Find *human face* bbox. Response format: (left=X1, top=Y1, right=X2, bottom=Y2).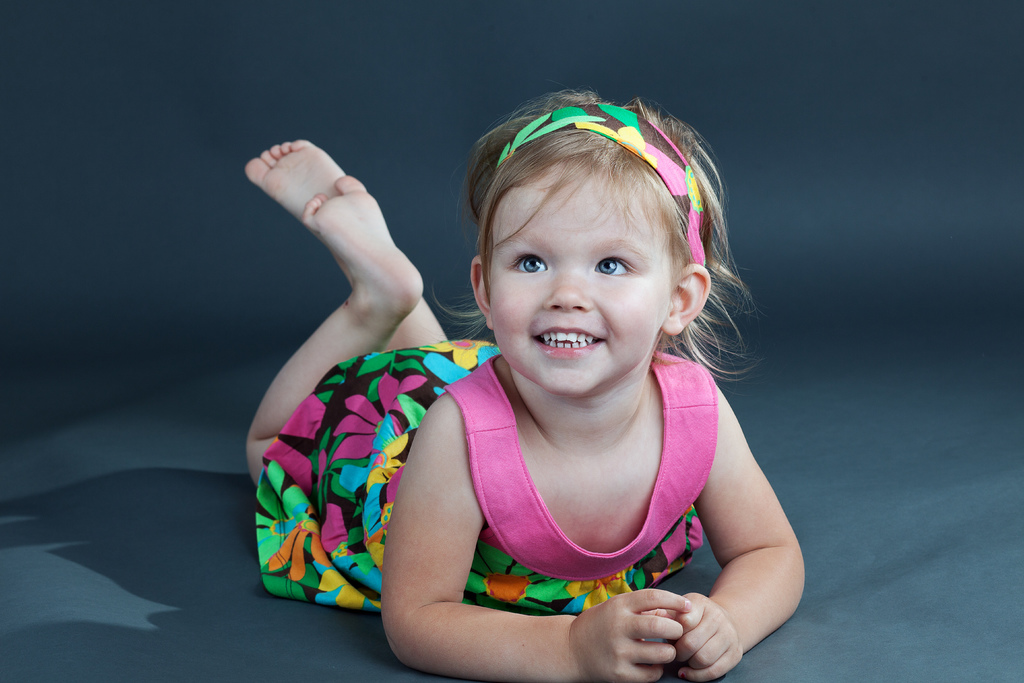
(left=490, top=168, right=672, bottom=398).
